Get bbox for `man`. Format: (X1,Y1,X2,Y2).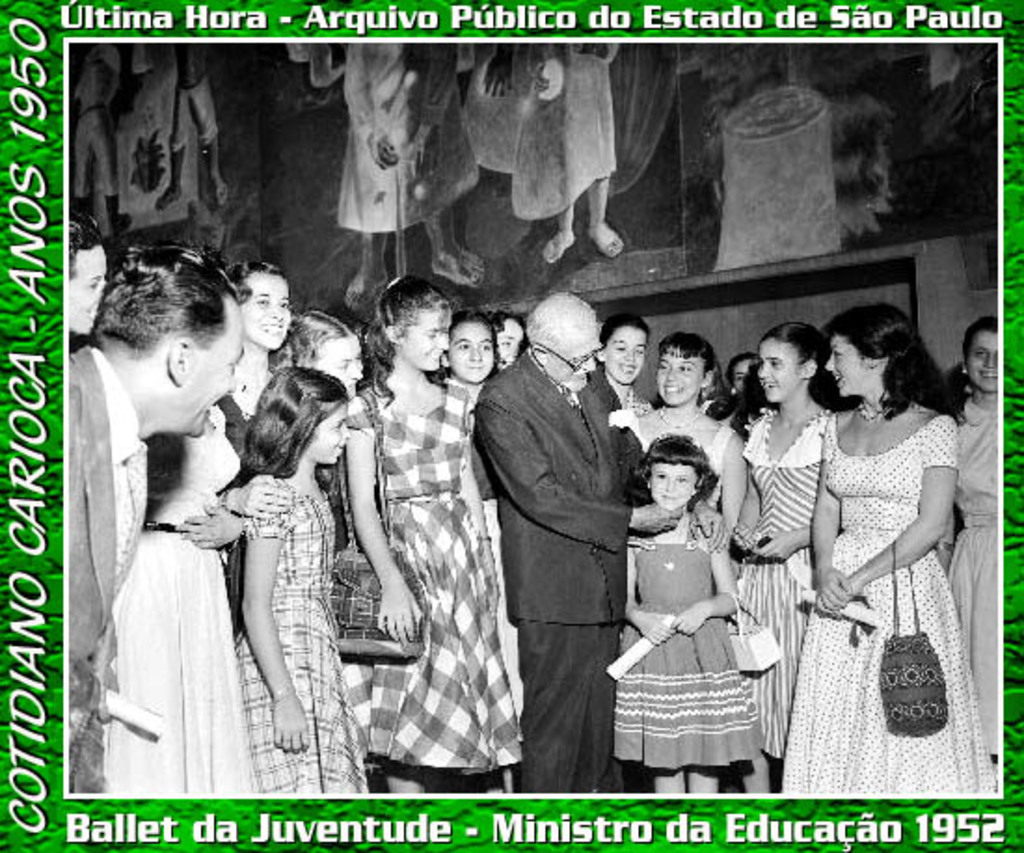
(475,261,661,816).
